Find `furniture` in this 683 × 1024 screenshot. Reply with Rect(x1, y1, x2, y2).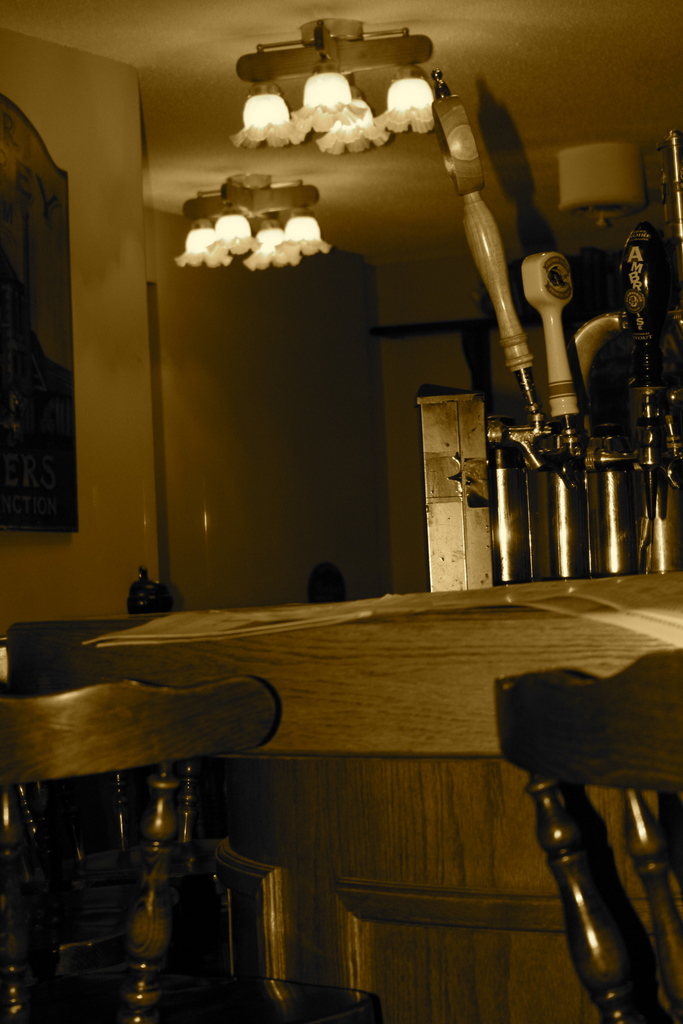
Rect(493, 639, 682, 1023).
